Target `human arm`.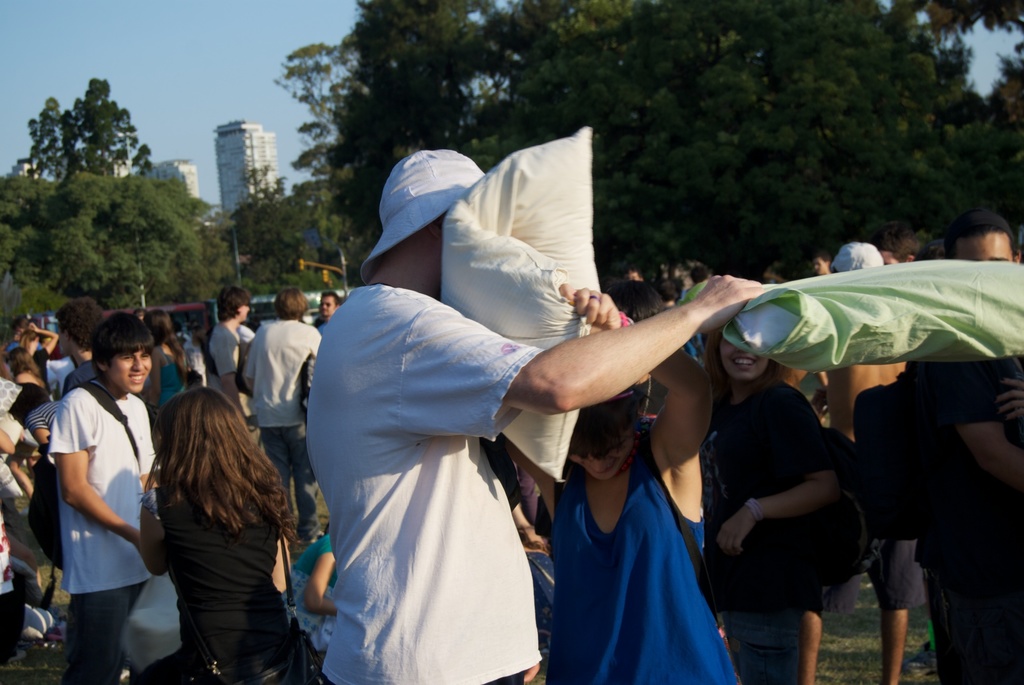
Target region: bbox=(0, 427, 10, 452).
